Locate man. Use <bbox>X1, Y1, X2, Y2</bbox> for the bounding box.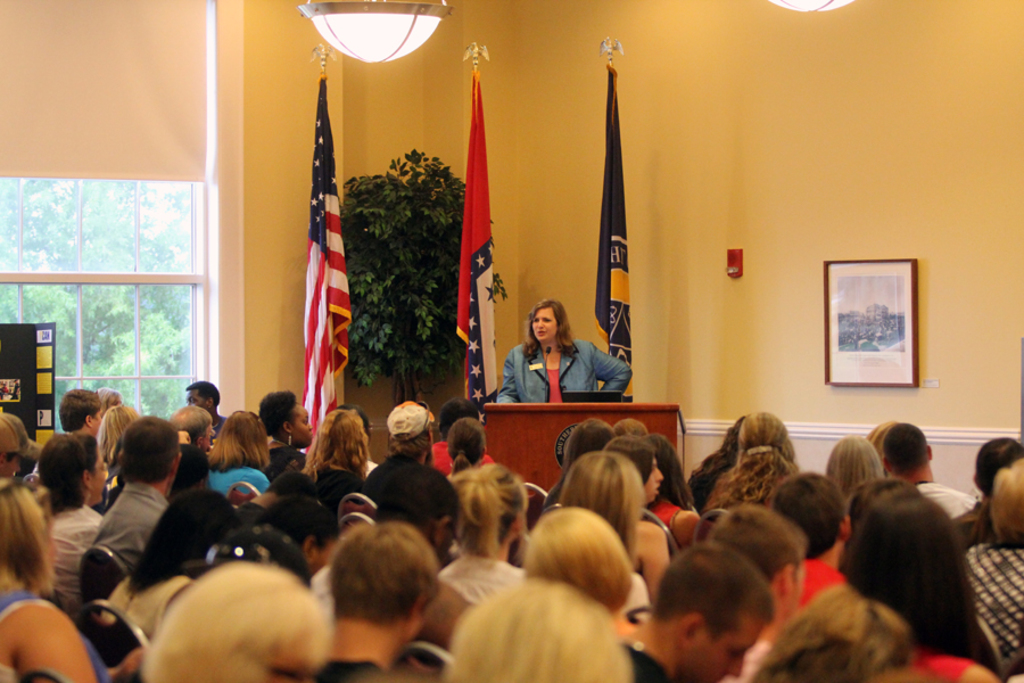
<bbox>281, 519, 466, 677</bbox>.
